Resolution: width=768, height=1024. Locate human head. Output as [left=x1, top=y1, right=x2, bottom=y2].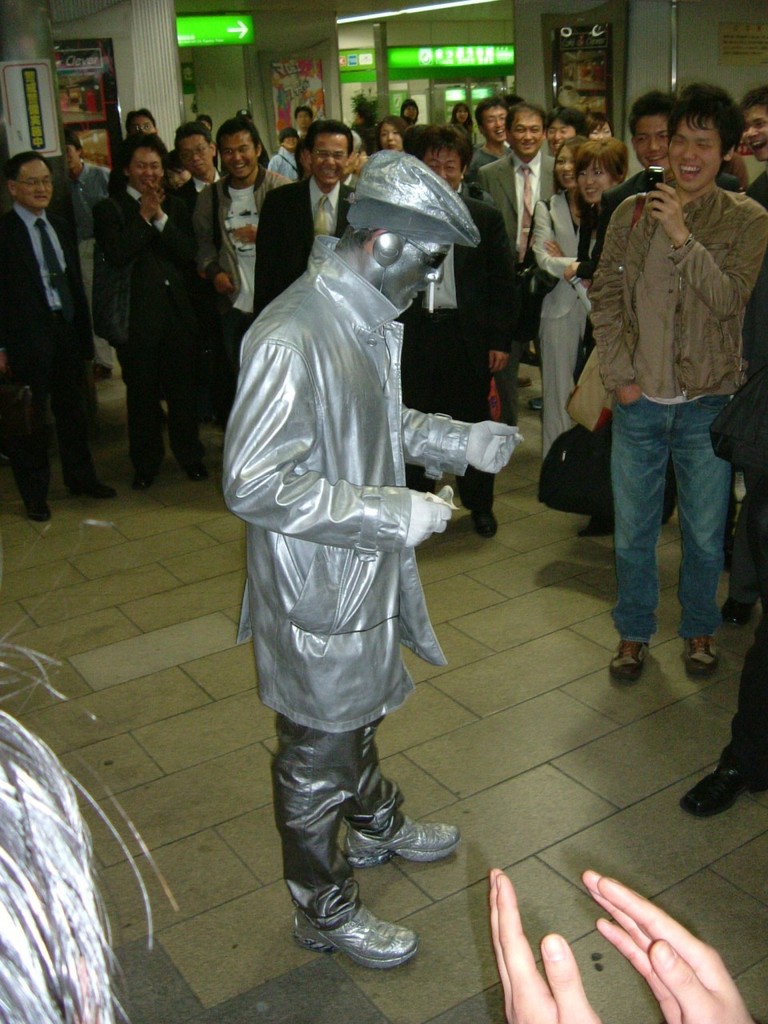
[left=173, top=121, right=217, bottom=174].
